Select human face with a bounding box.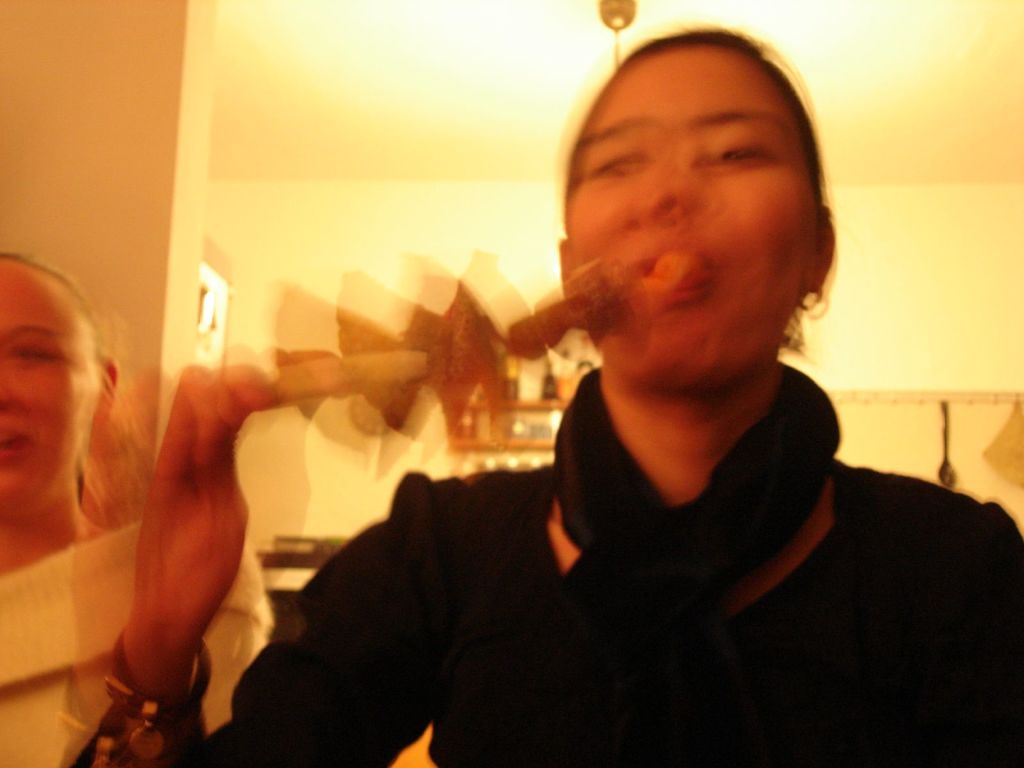
{"left": 0, "top": 263, "right": 104, "bottom": 513}.
